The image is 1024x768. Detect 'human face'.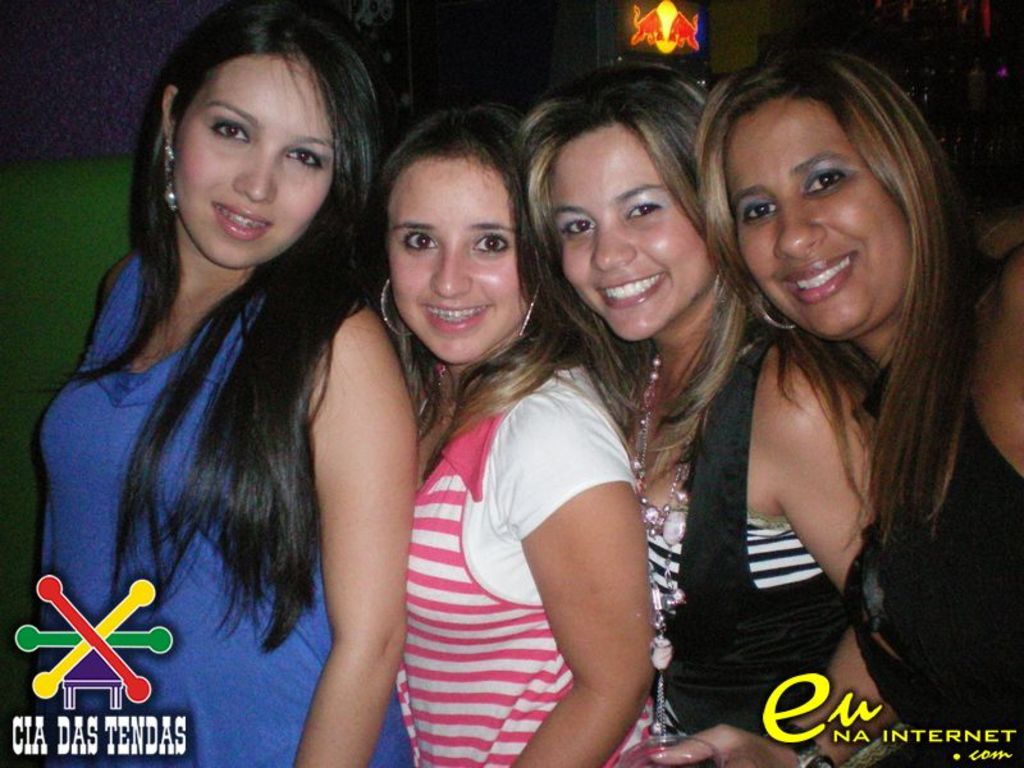
Detection: x1=718, y1=88, x2=916, y2=346.
